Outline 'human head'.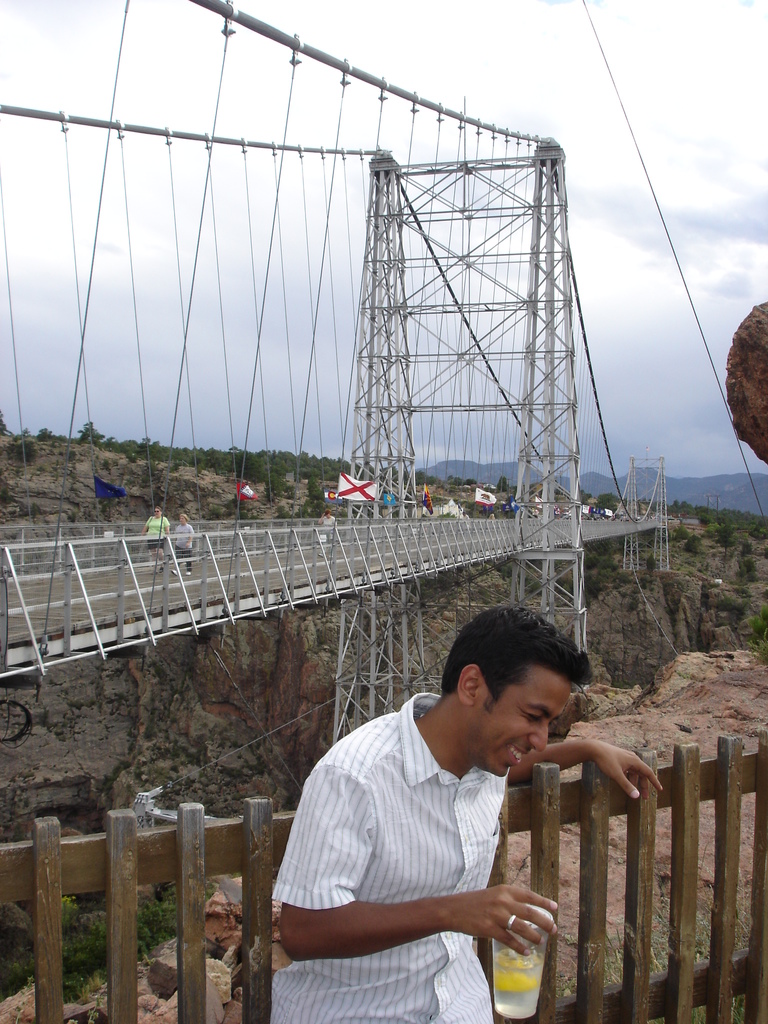
Outline: <box>151,506,161,516</box>.
